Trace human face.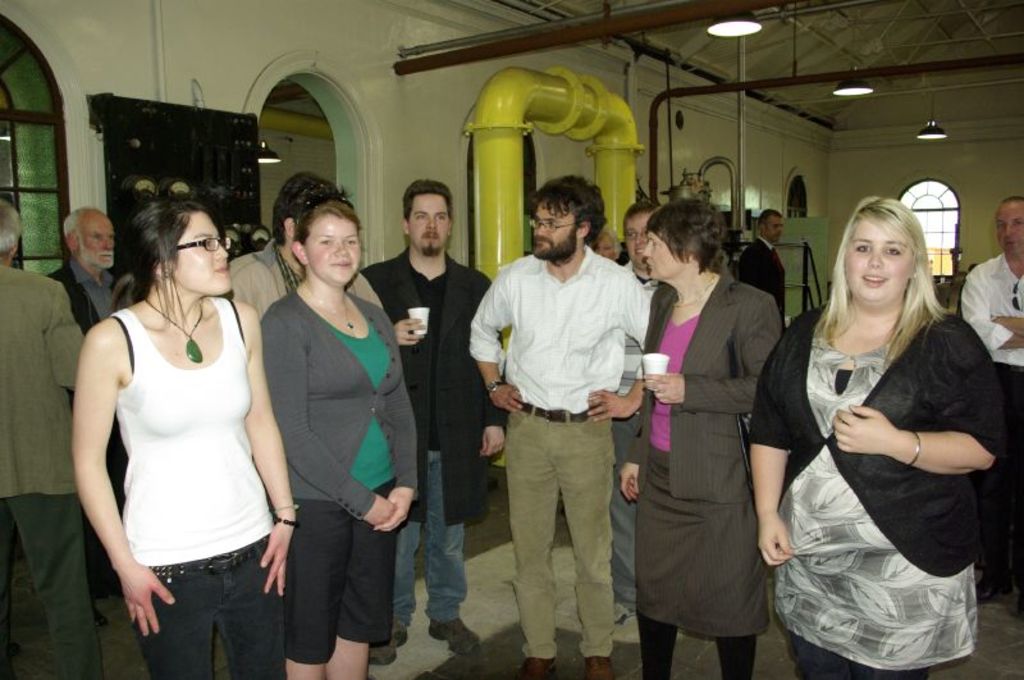
Traced to {"left": 83, "top": 215, "right": 114, "bottom": 266}.
